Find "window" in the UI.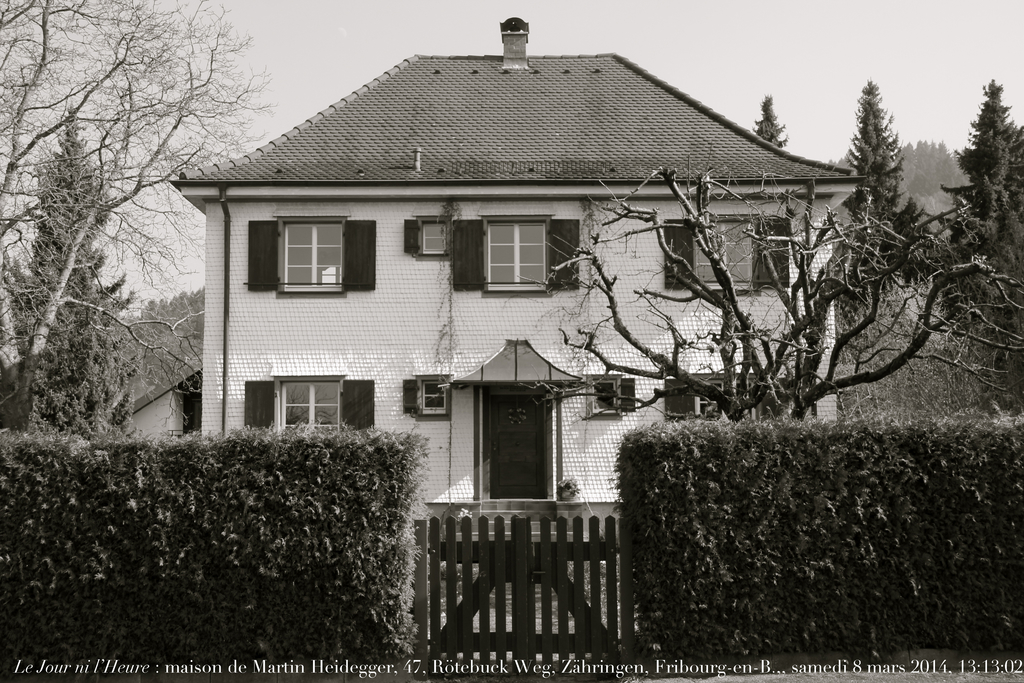
UI element at [672, 386, 722, 423].
